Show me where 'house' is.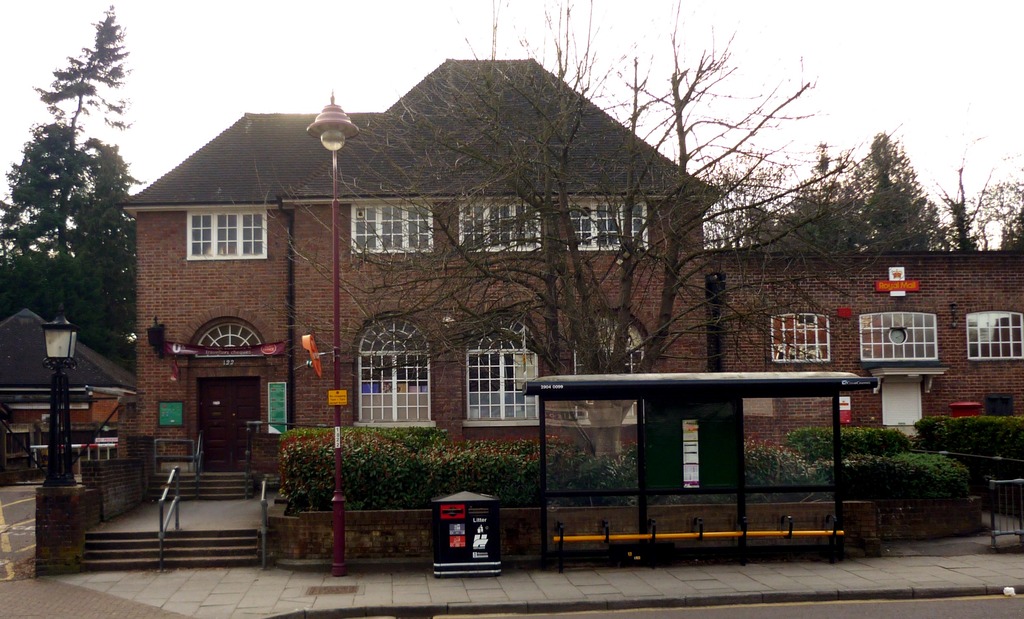
'house' is at (left=341, top=95, right=508, bottom=440).
